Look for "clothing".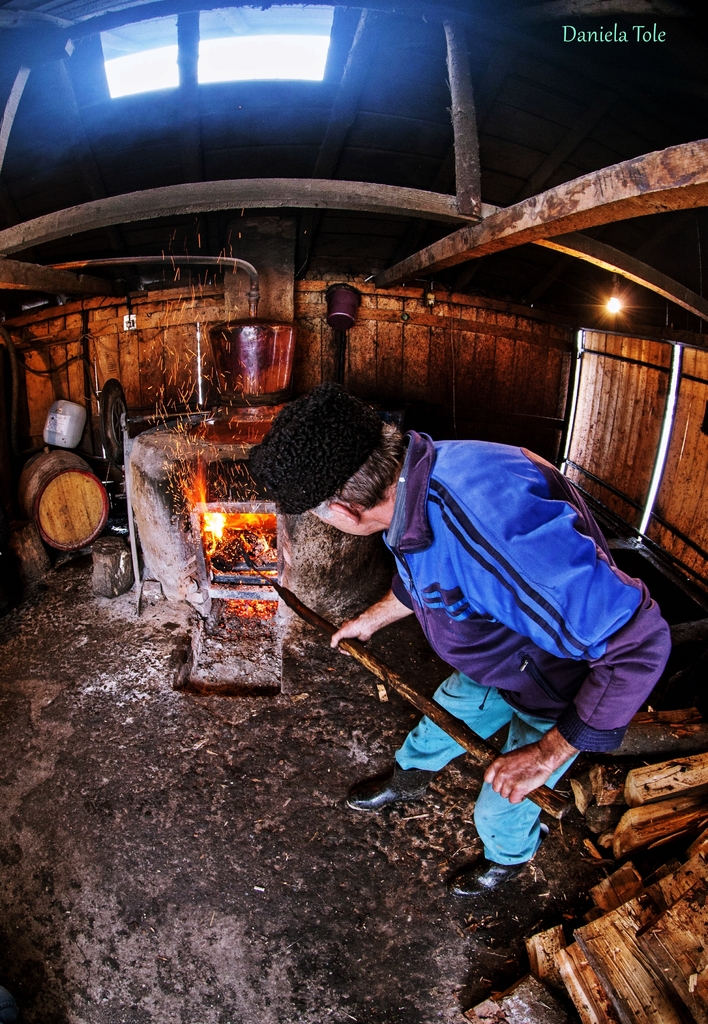
Found: {"left": 317, "top": 405, "right": 626, "bottom": 828}.
